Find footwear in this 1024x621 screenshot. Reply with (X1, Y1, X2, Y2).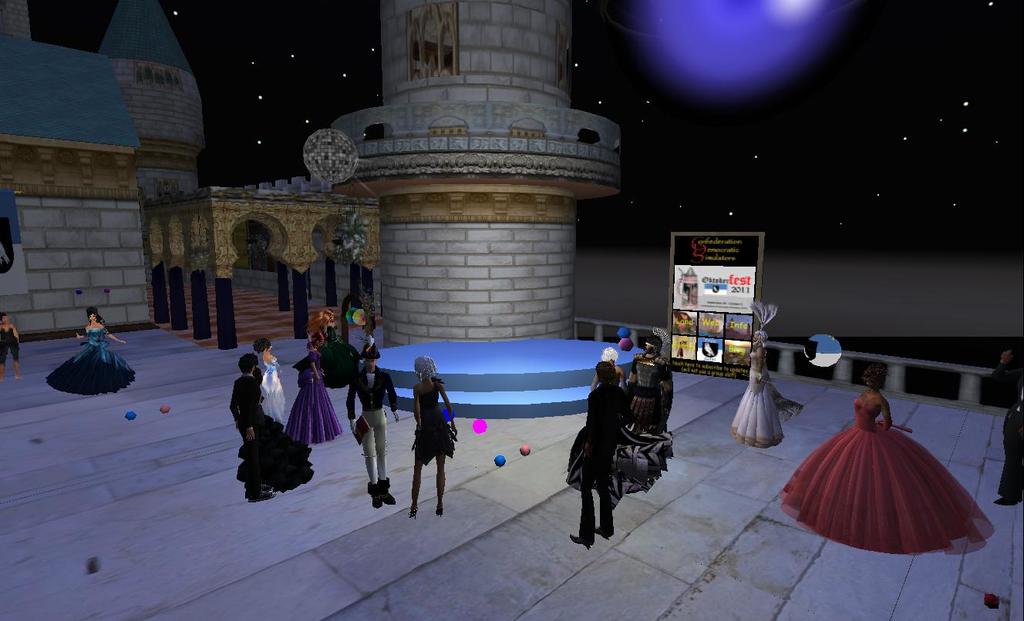
(407, 508, 422, 519).
